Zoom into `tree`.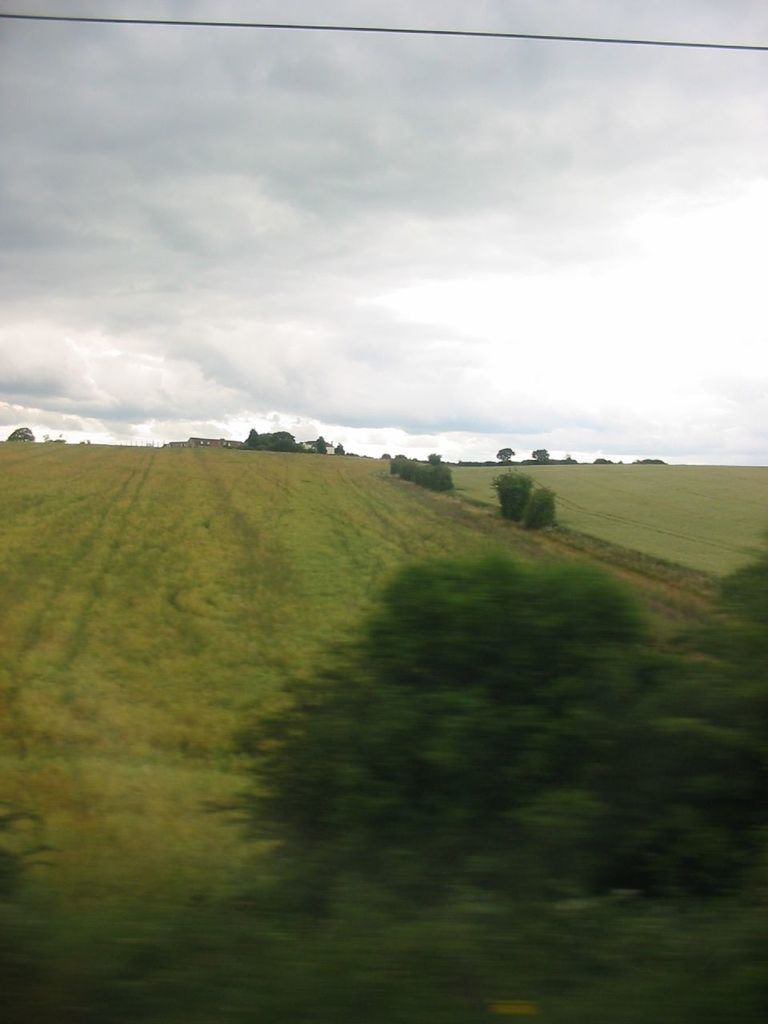
Zoom target: [x1=534, y1=445, x2=551, y2=461].
